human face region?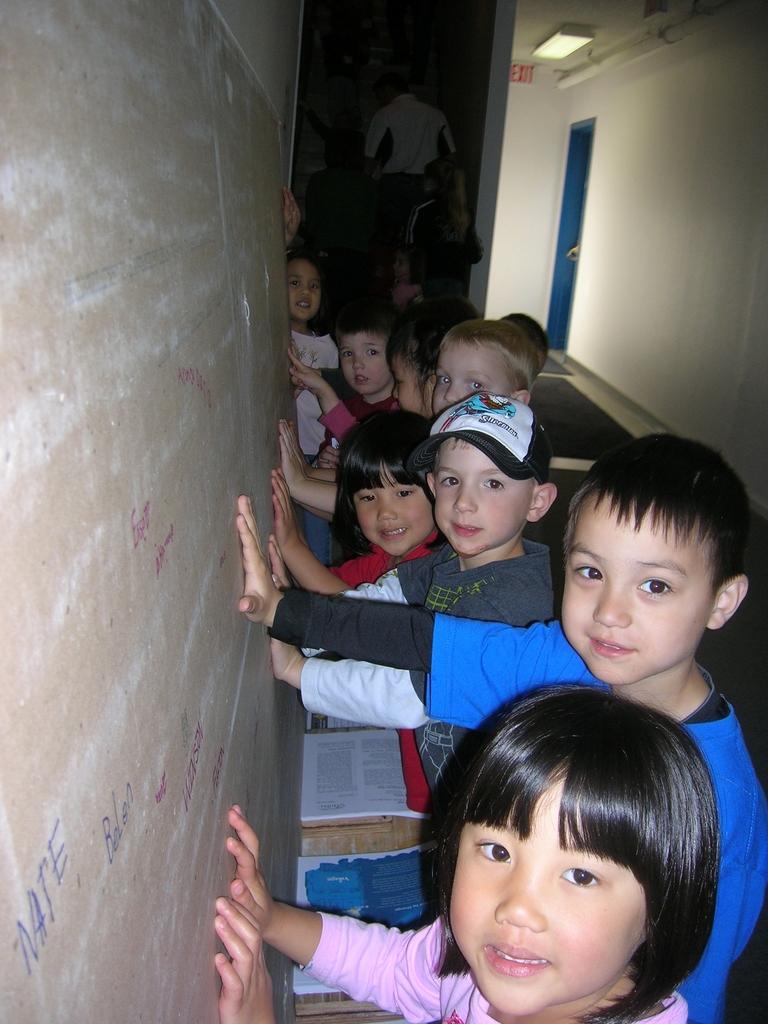
<bbox>561, 488, 716, 684</bbox>
